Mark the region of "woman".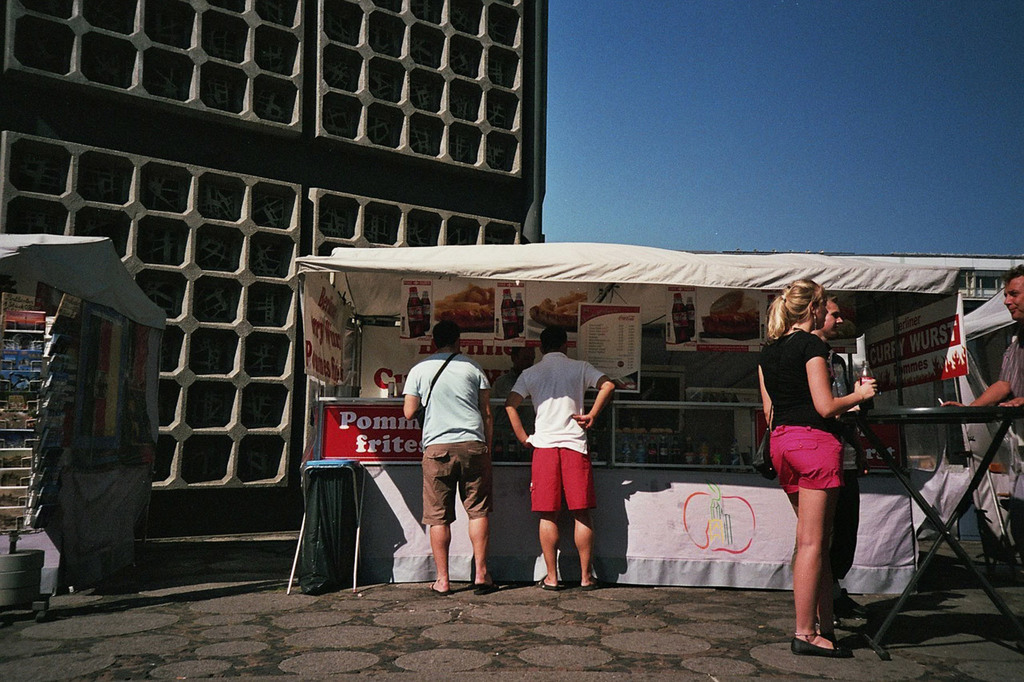
Region: rect(759, 278, 882, 642).
